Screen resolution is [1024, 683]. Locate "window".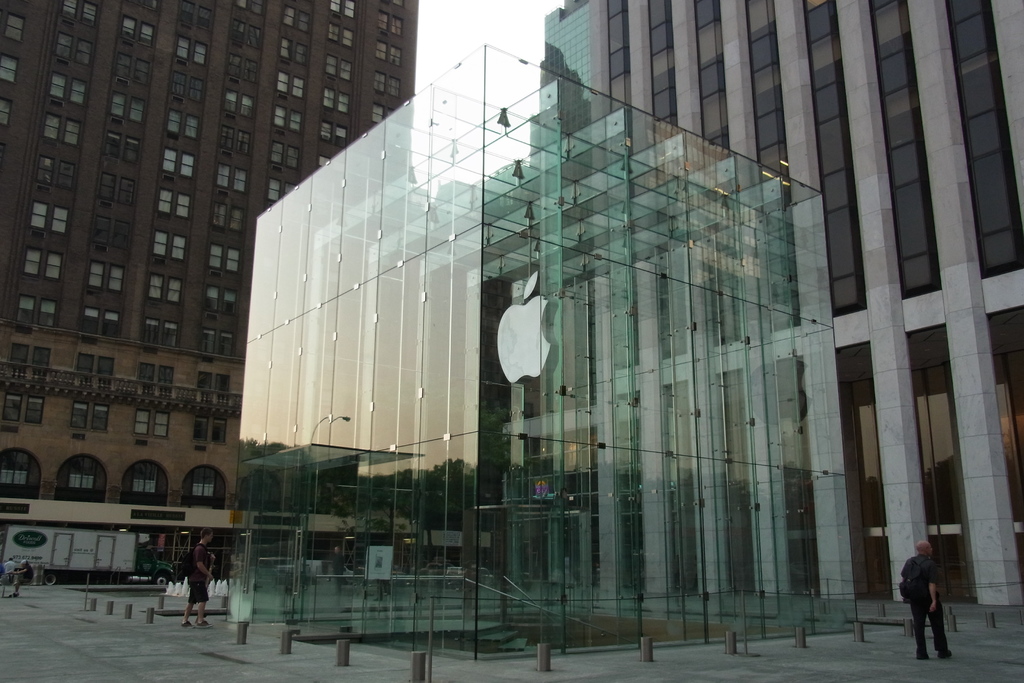
crop(154, 409, 170, 436).
